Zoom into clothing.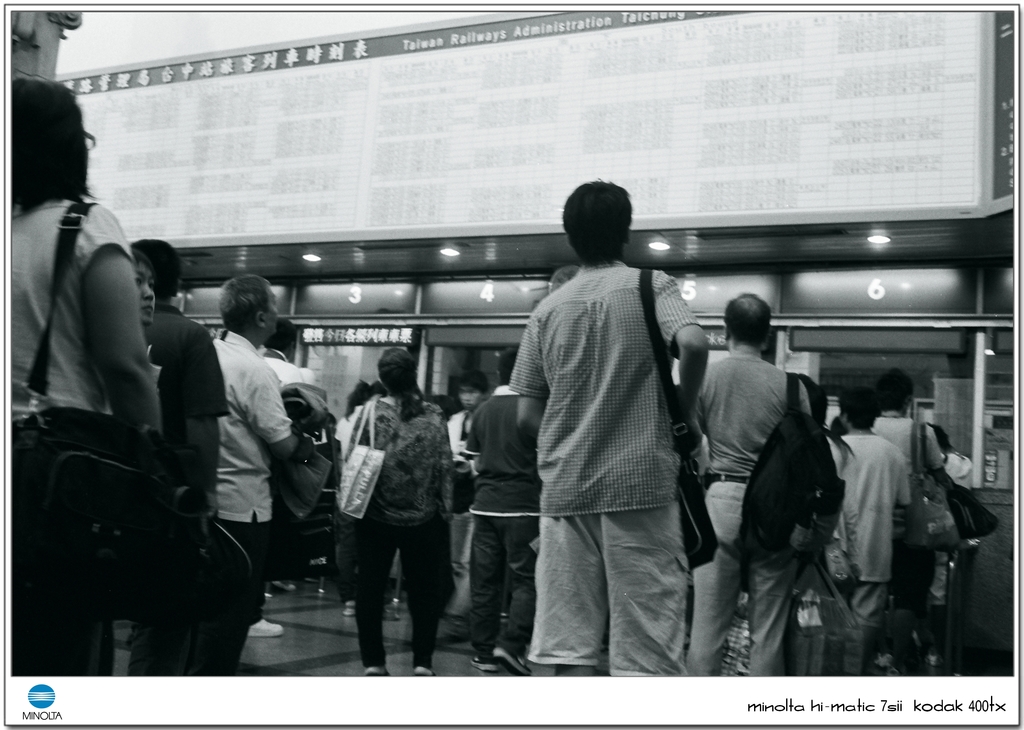
Zoom target: left=141, top=300, right=226, bottom=465.
